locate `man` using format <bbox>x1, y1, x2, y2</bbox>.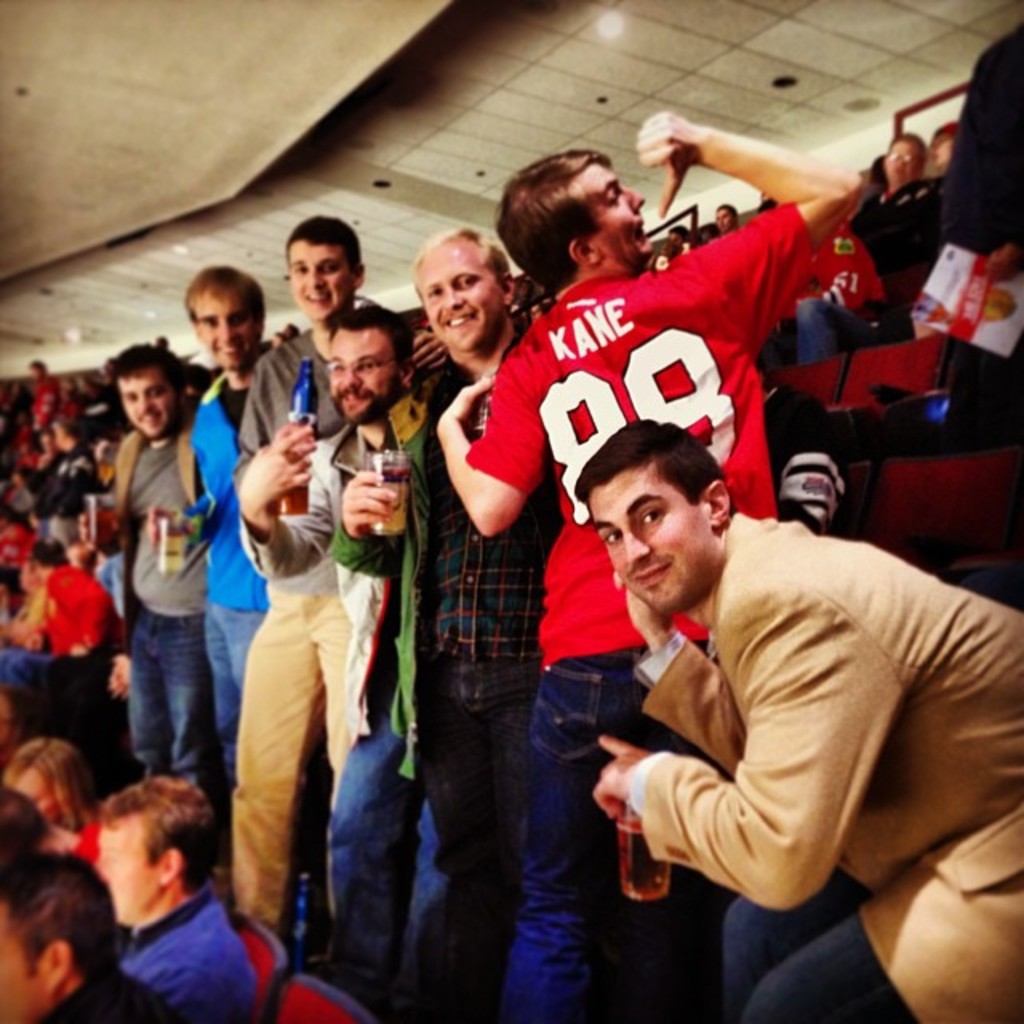
<bbox>99, 344, 214, 826</bbox>.
